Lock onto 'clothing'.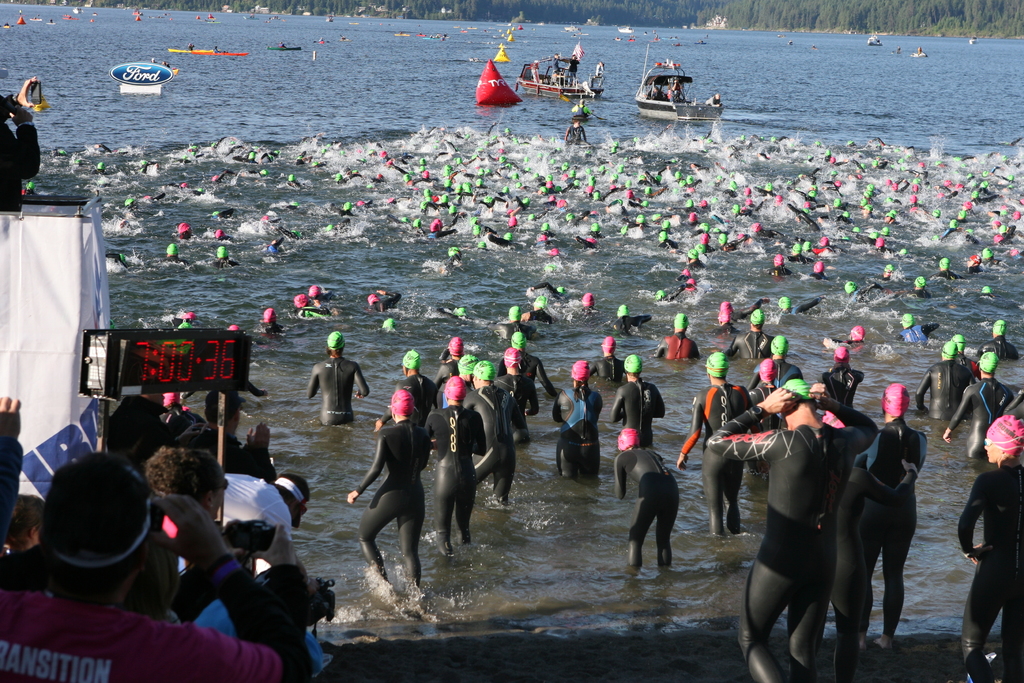
Locked: select_region(534, 282, 559, 296).
